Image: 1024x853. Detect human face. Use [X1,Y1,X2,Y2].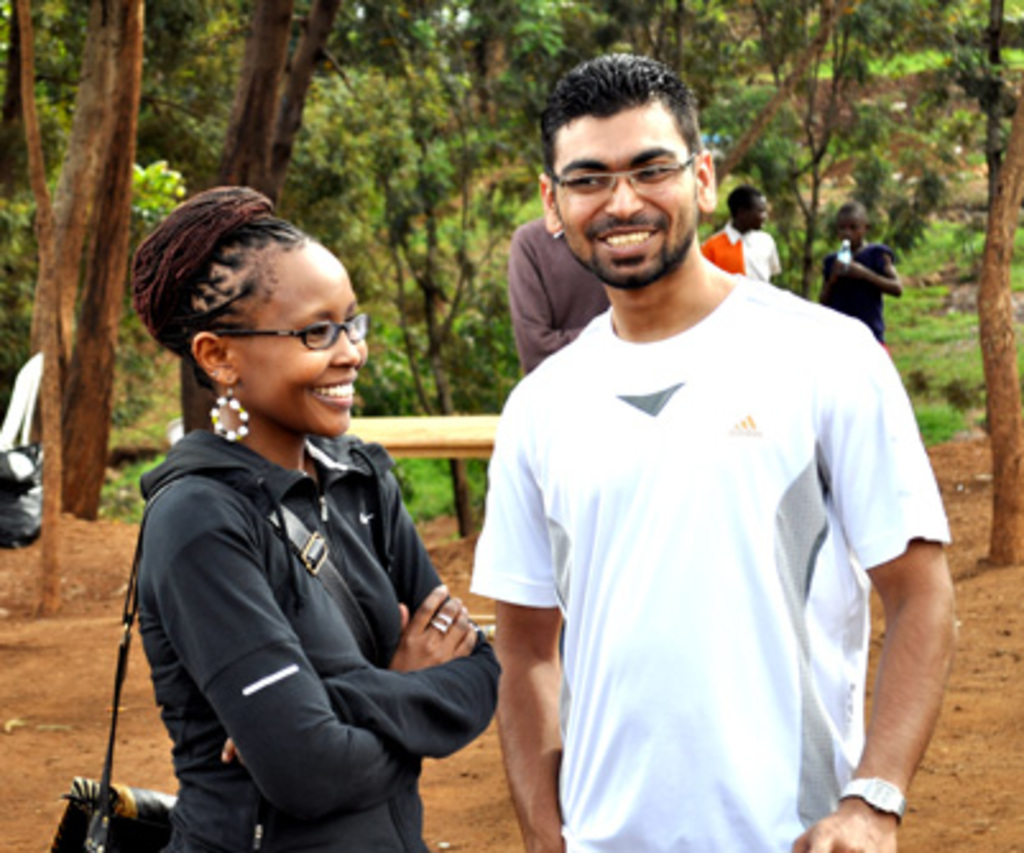
[748,197,769,232].
